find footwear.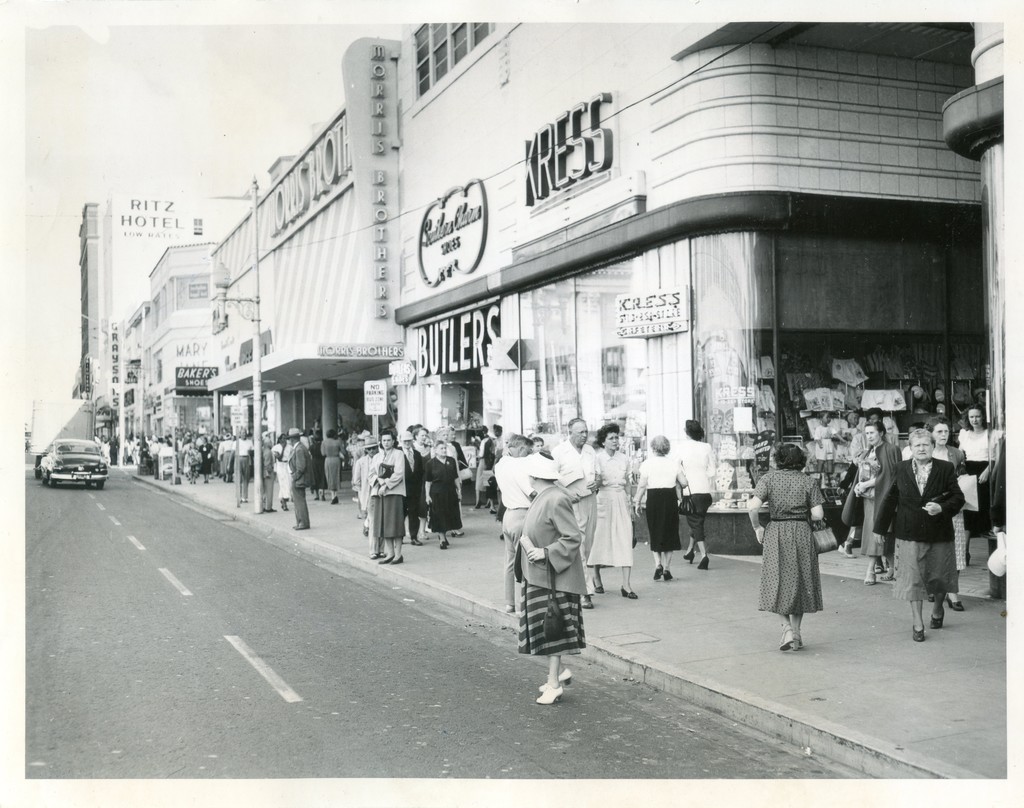
box=[540, 668, 579, 688].
